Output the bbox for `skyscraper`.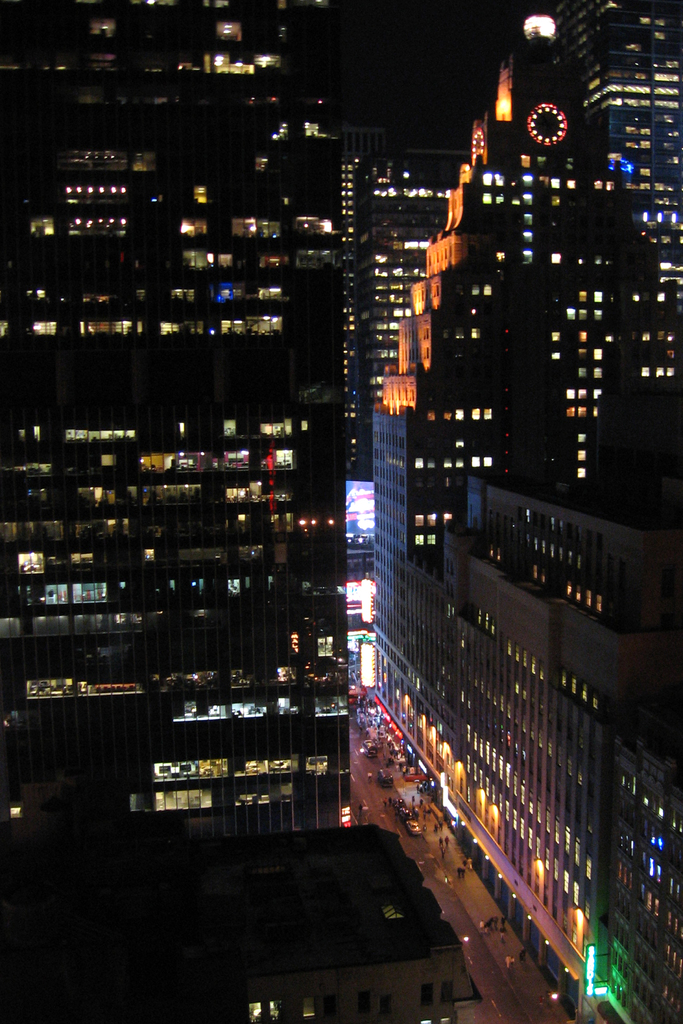
0/0/347/839.
